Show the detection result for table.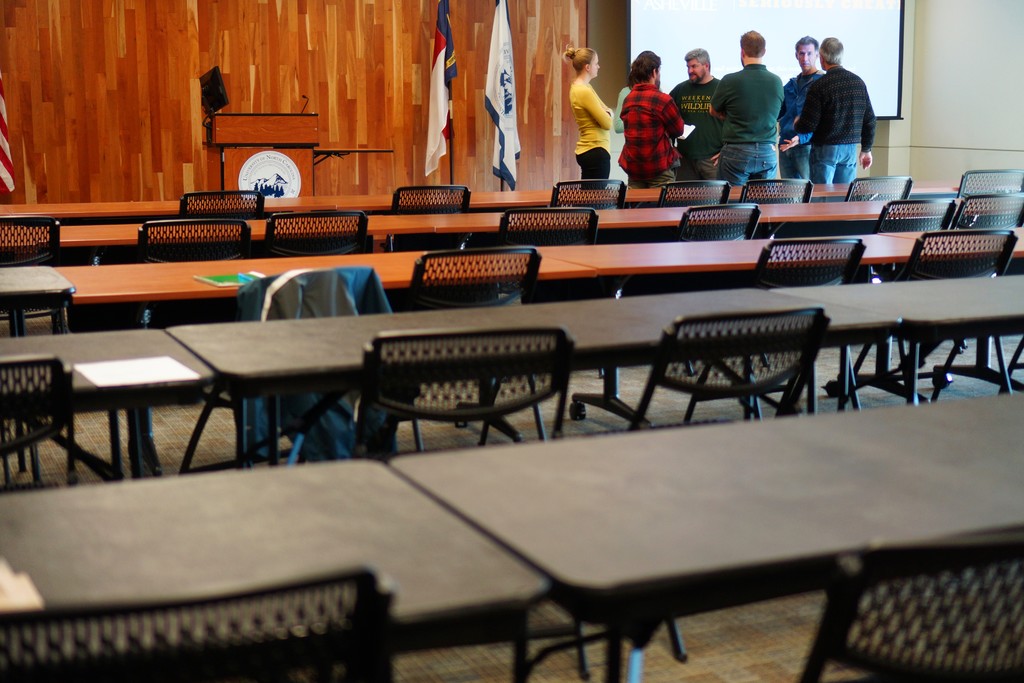
bbox=[0, 261, 79, 336].
